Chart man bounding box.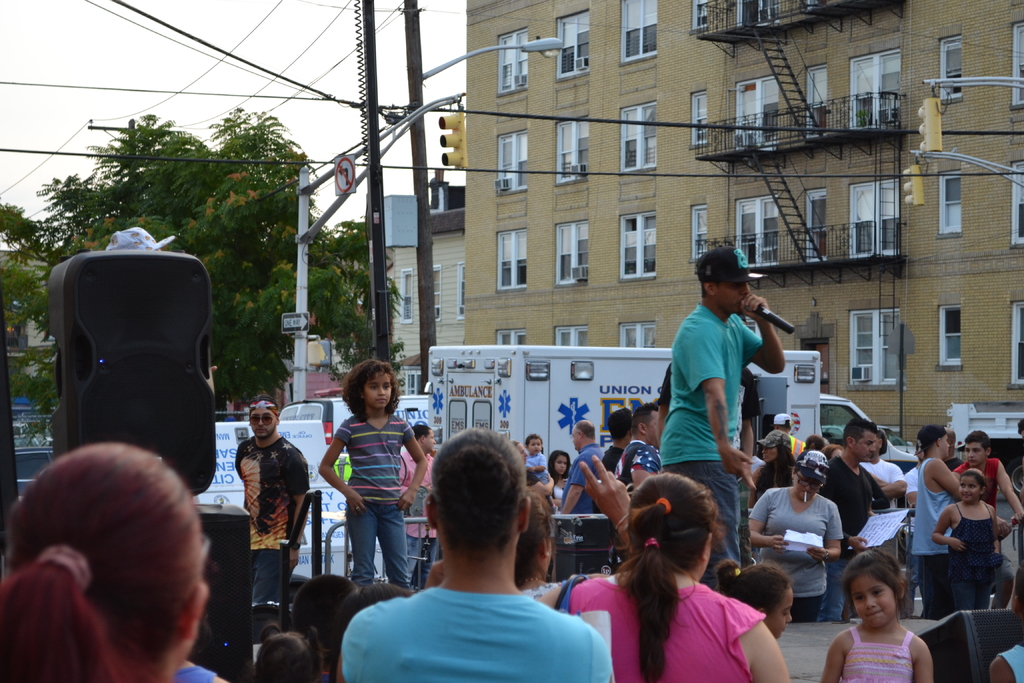
Charted: <bbox>340, 422, 614, 682</bbox>.
